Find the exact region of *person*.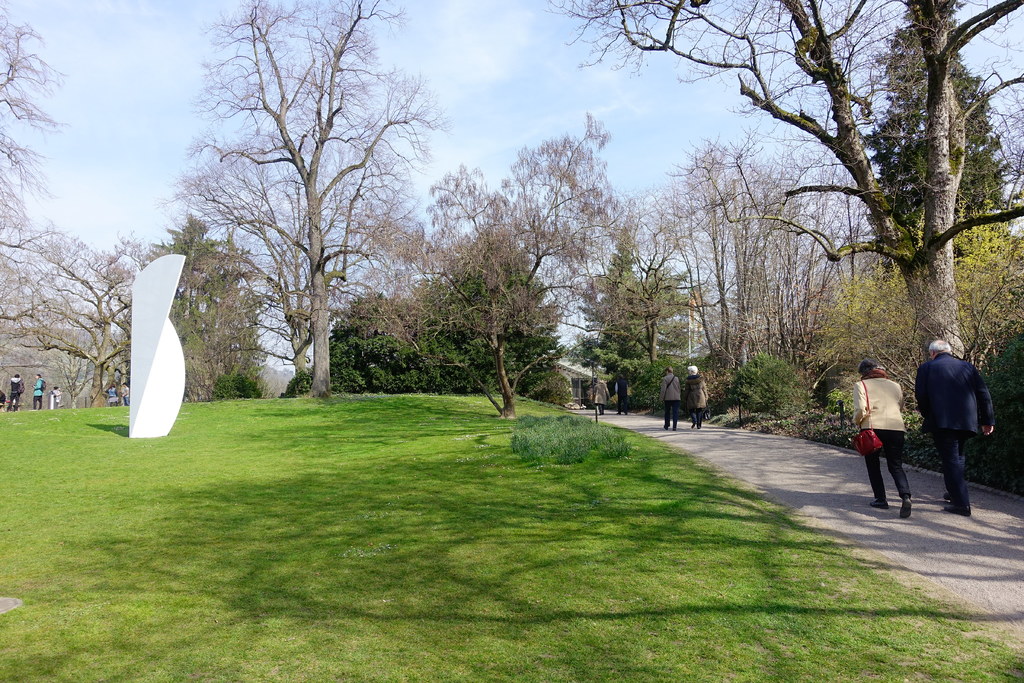
Exact region: 864,352,923,513.
